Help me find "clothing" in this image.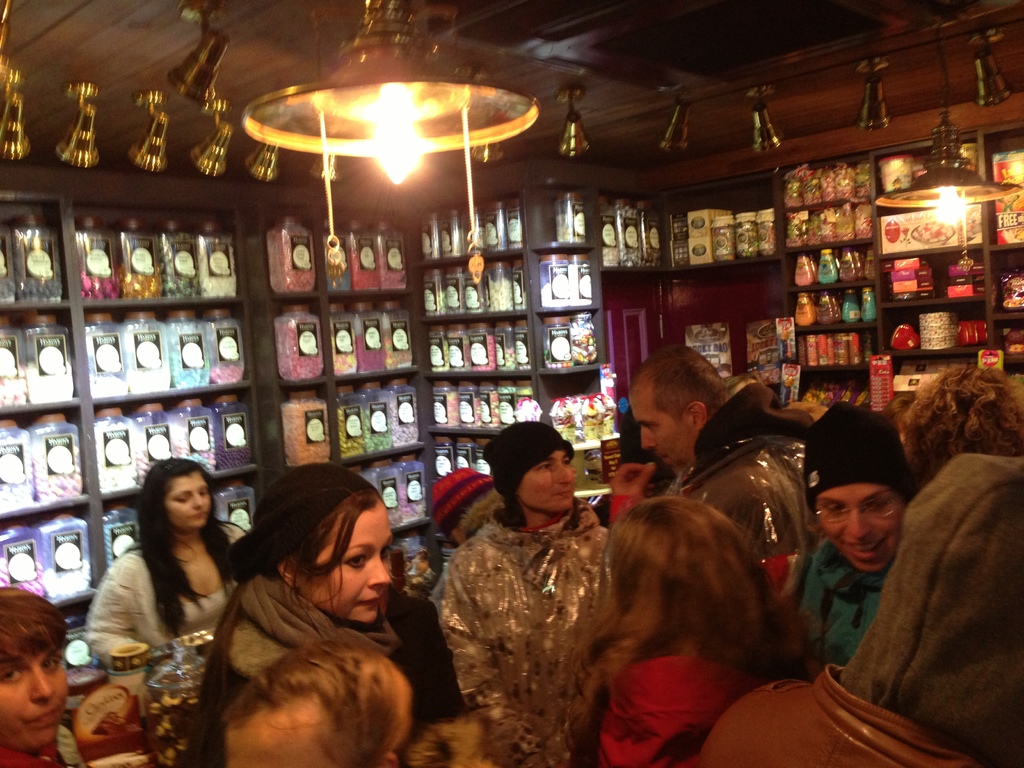
Found it: Rect(76, 513, 243, 691).
